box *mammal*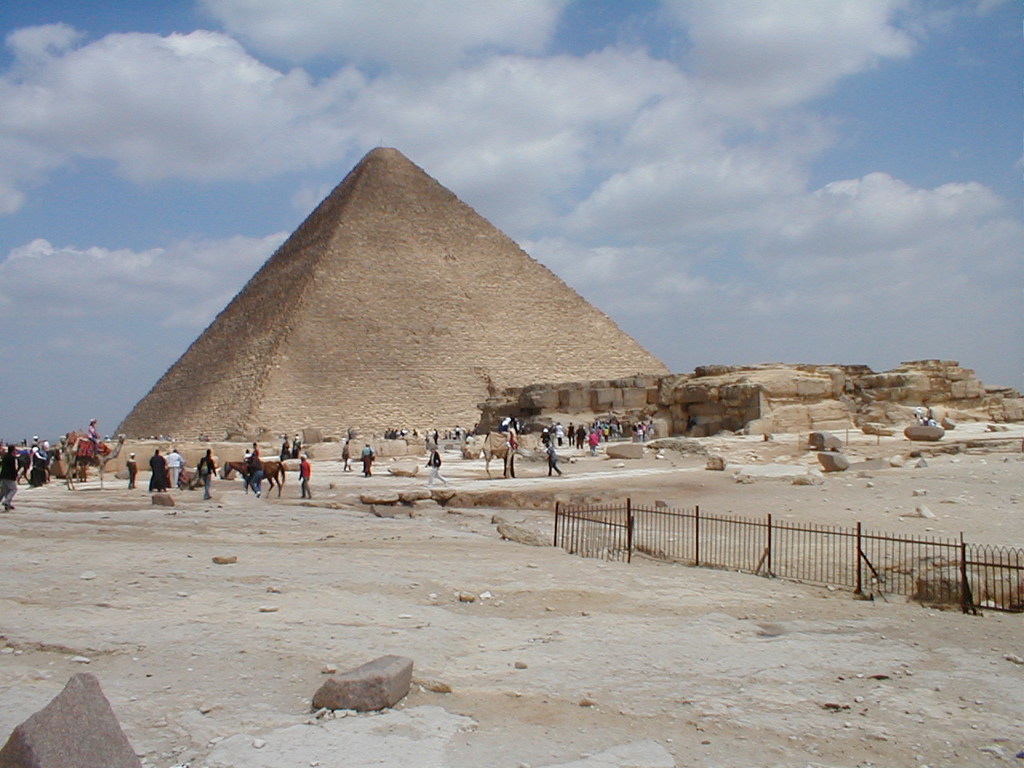
detection(143, 450, 170, 493)
